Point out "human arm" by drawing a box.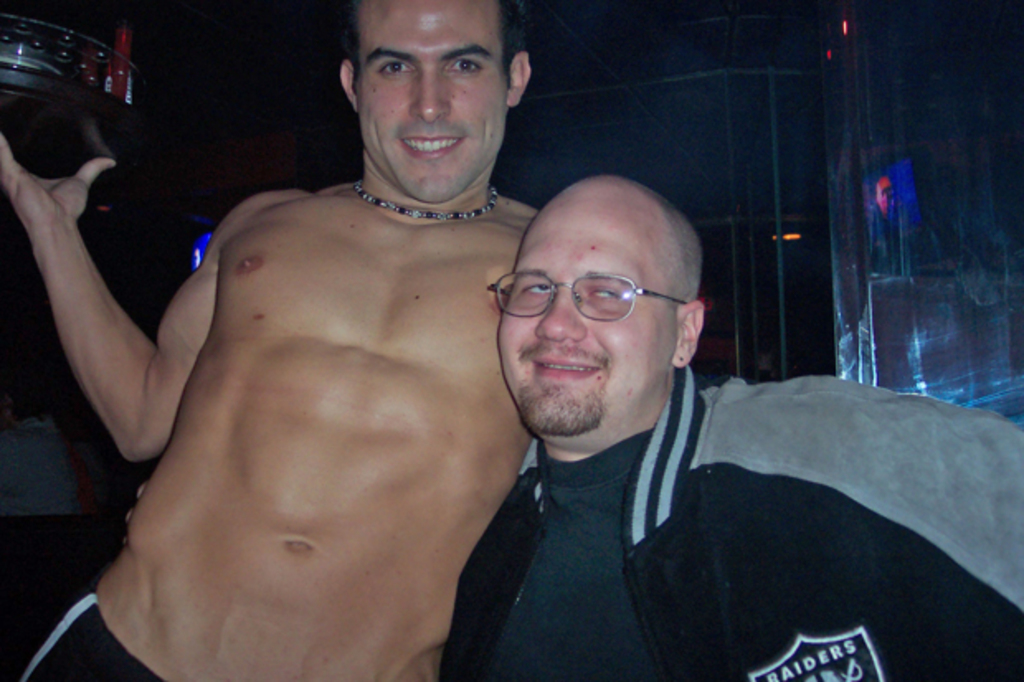
Rect(818, 471, 1019, 680).
